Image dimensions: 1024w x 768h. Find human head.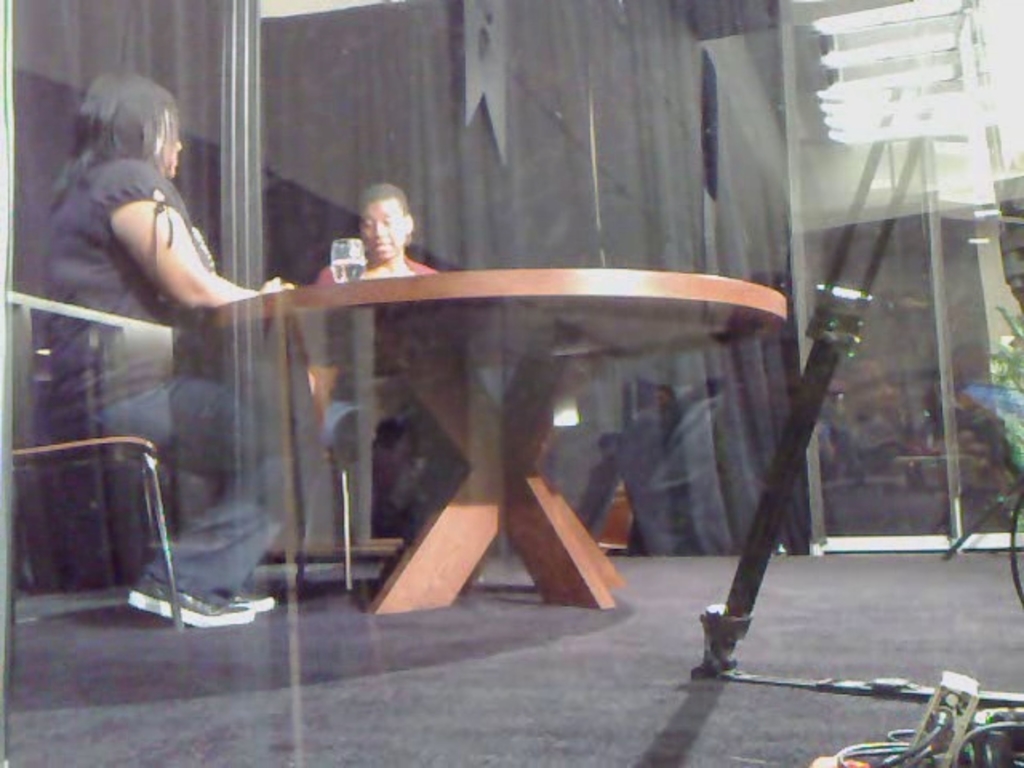
{"left": 74, "top": 74, "right": 181, "bottom": 184}.
